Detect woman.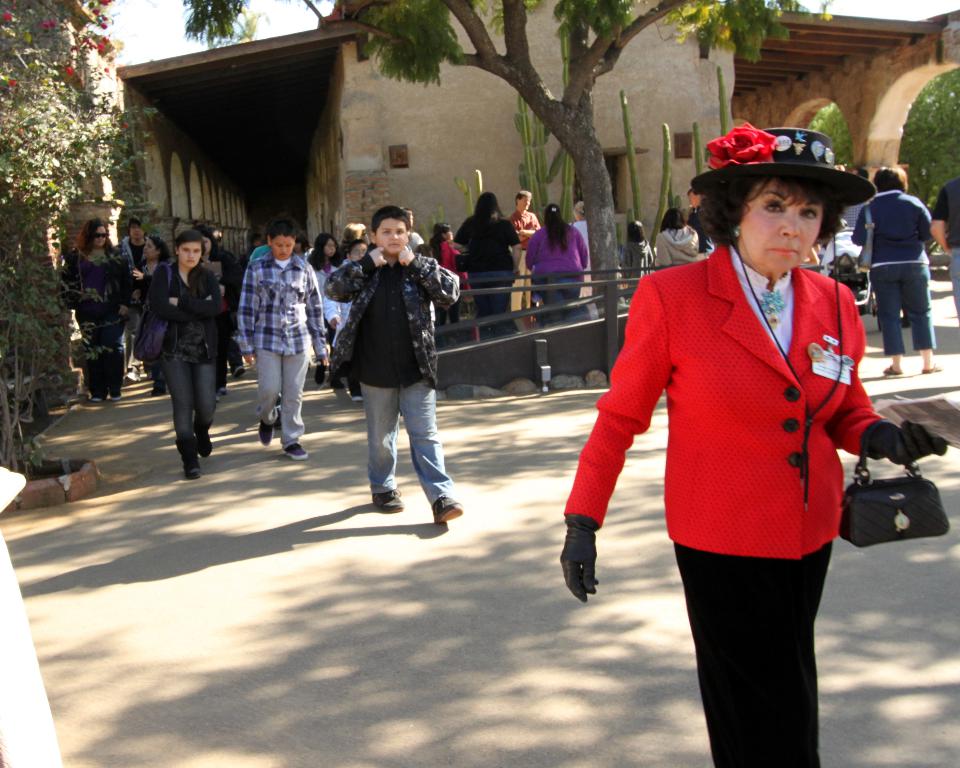
Detected at [113,207,149,361].
